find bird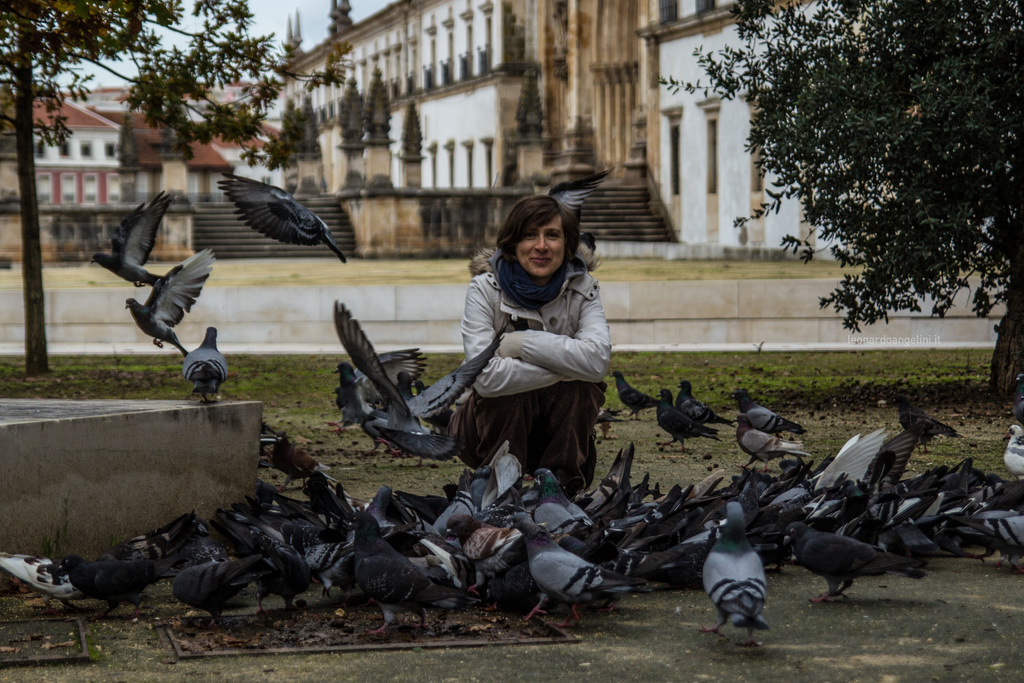
[left=107, top=515, right=201, bottom=568]
